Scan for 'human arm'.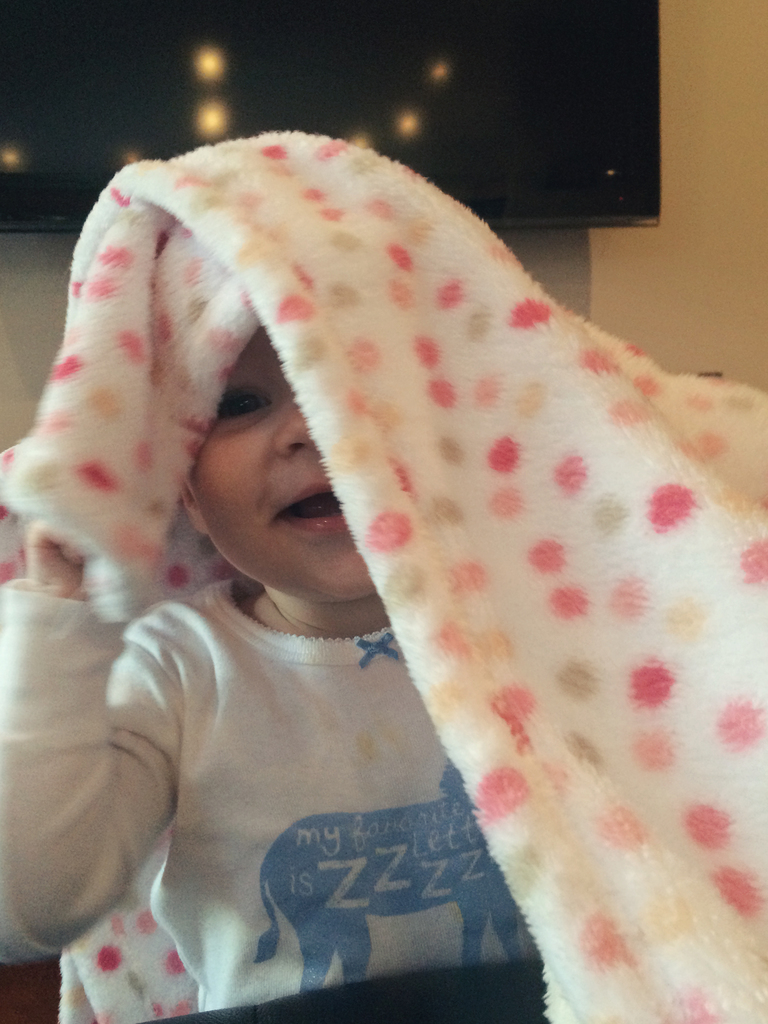
Scan result: <region>0, 522, 179, 966</region>.
